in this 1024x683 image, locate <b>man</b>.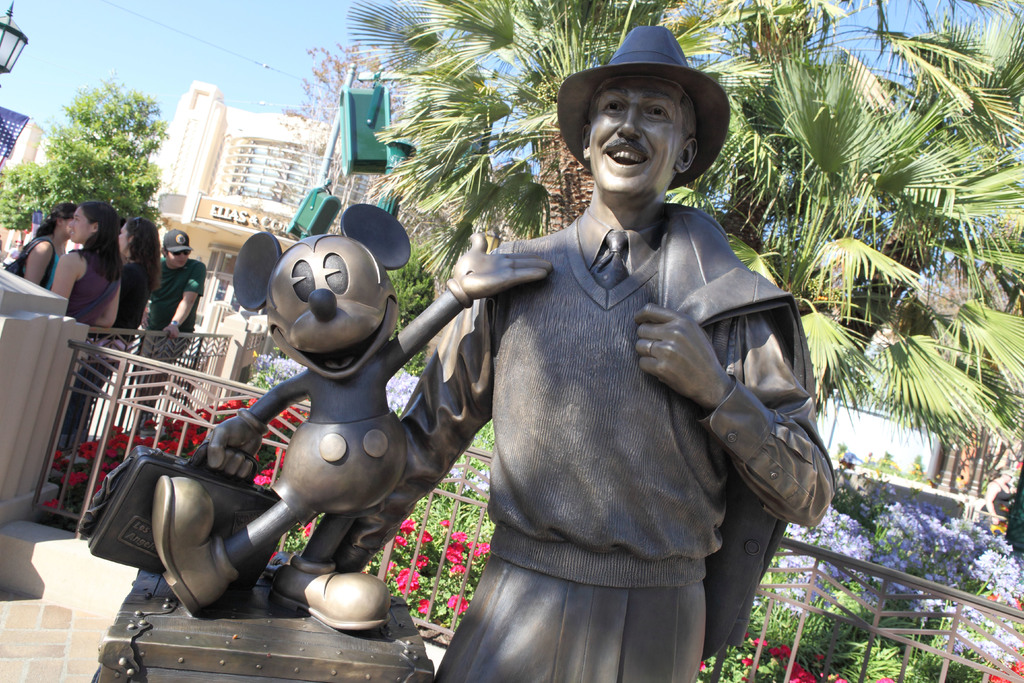
Bounding box: bbox=(138, 224, 203, 428).
